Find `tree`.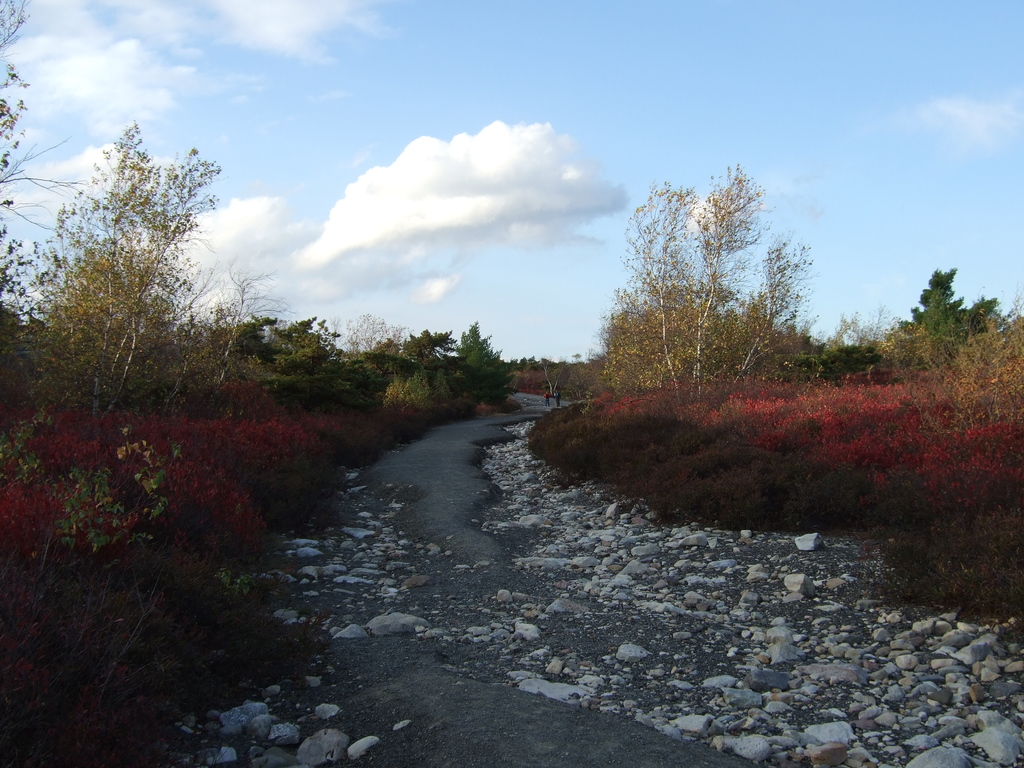
bbox=[821, 259, 1023, 383].
